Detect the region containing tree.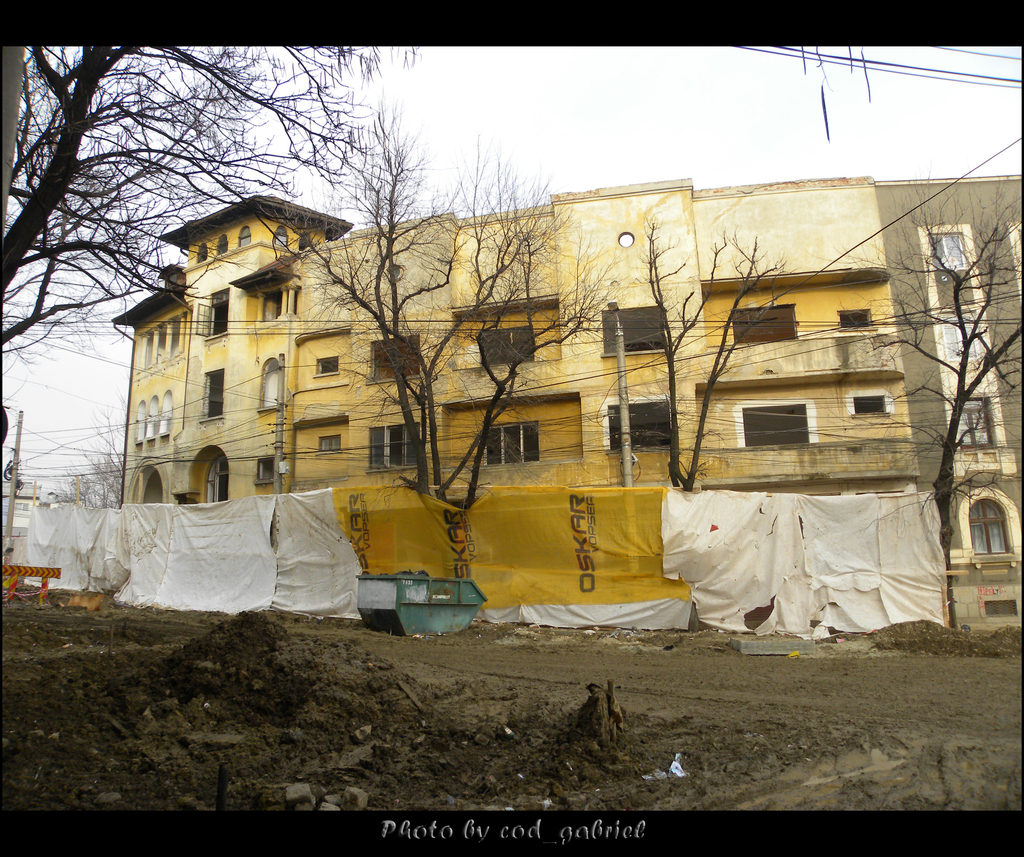
(left=0, top=40, right=426, bottom=378).
